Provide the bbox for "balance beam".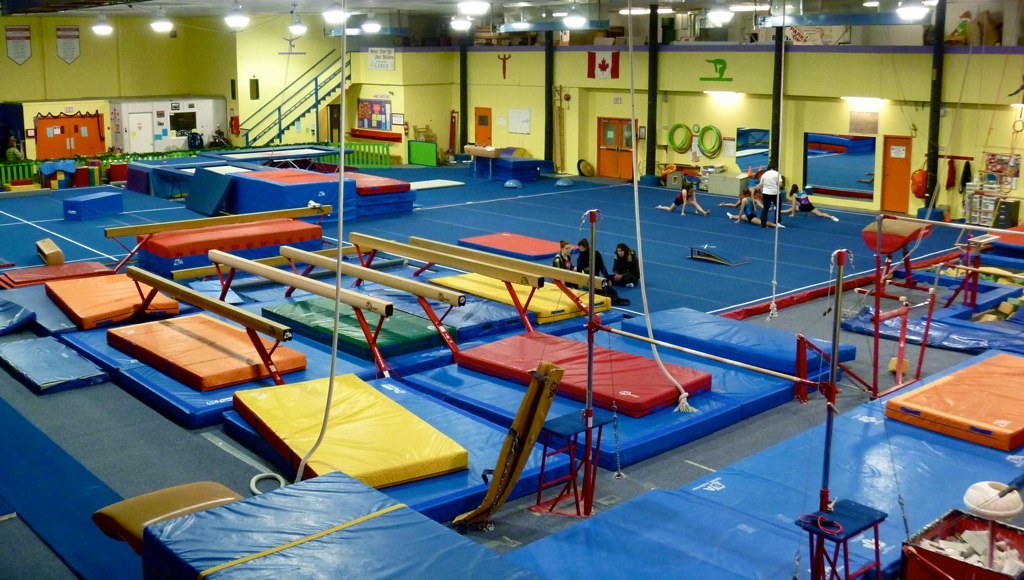
crop(105, 206, 335, 241).
